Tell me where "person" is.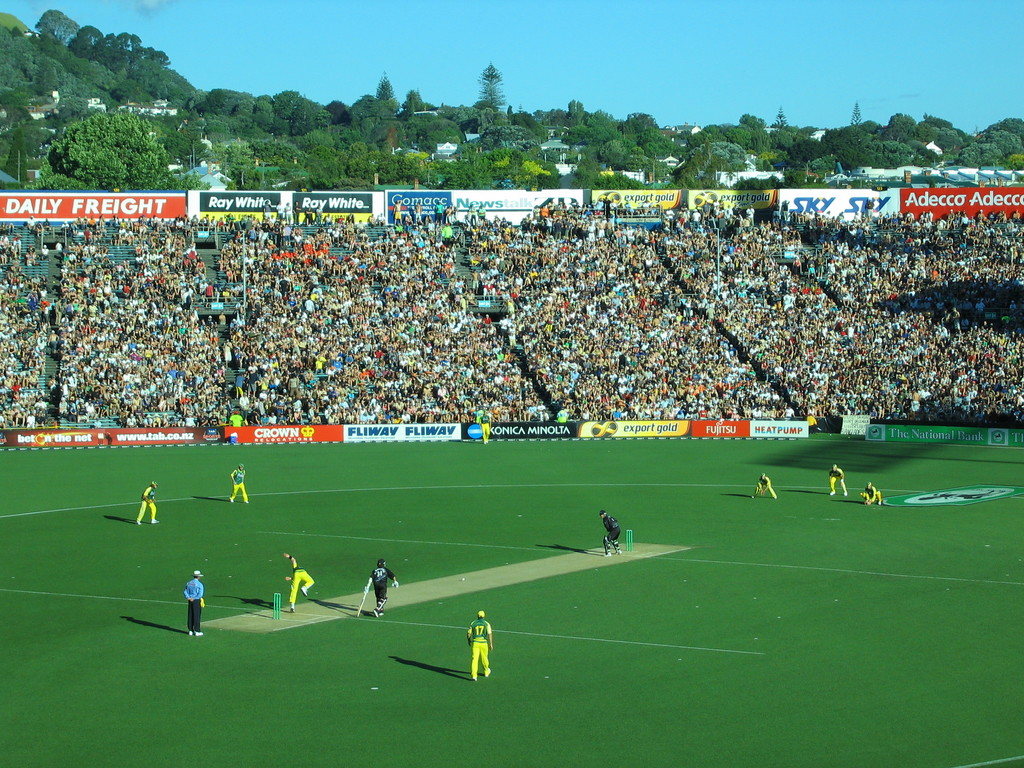
"person" is at Rect(463, 611, 494, 682).
